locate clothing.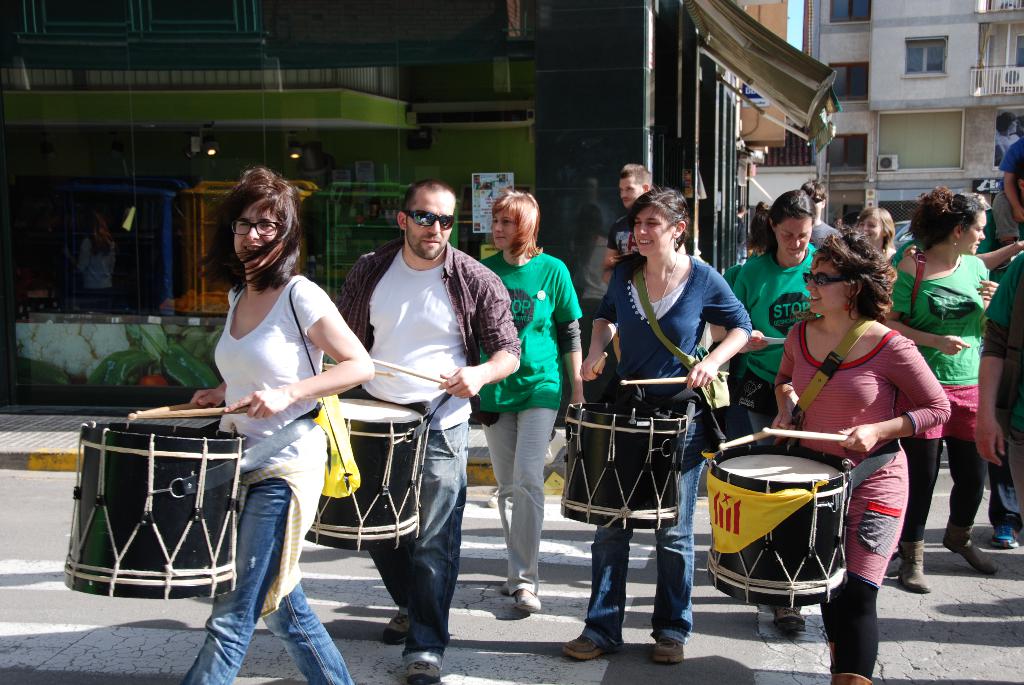
Bounding box: [774,325,953,672].
